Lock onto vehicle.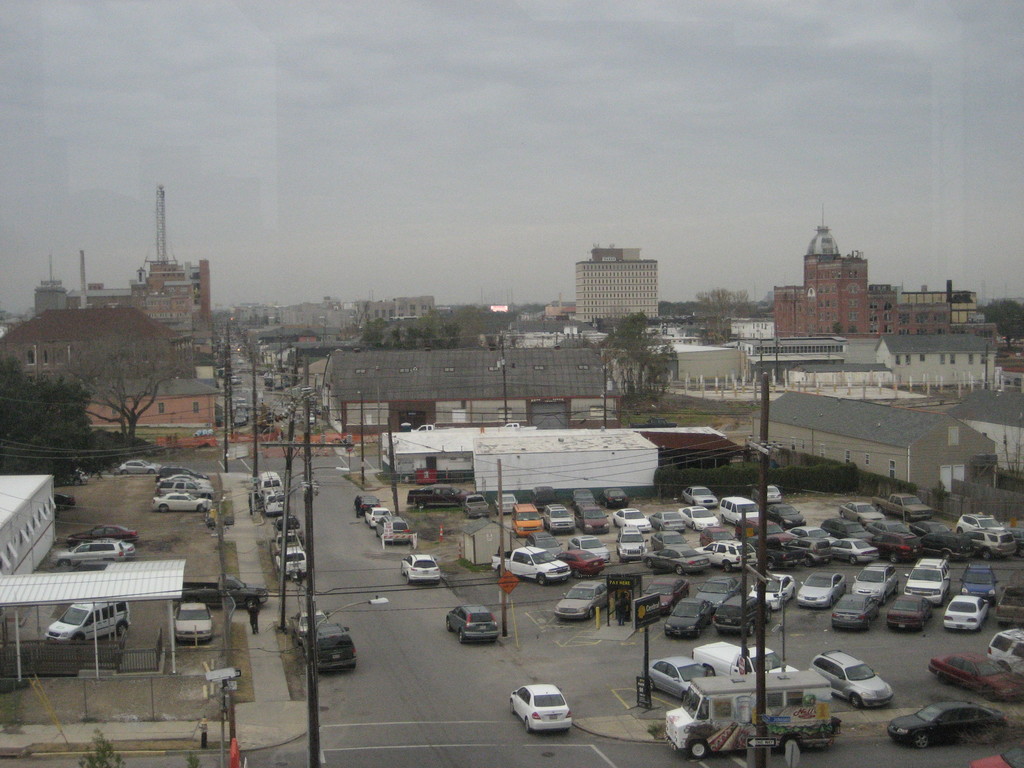
Locked: <bbox>902, 556, 954, 609</bbox>.
